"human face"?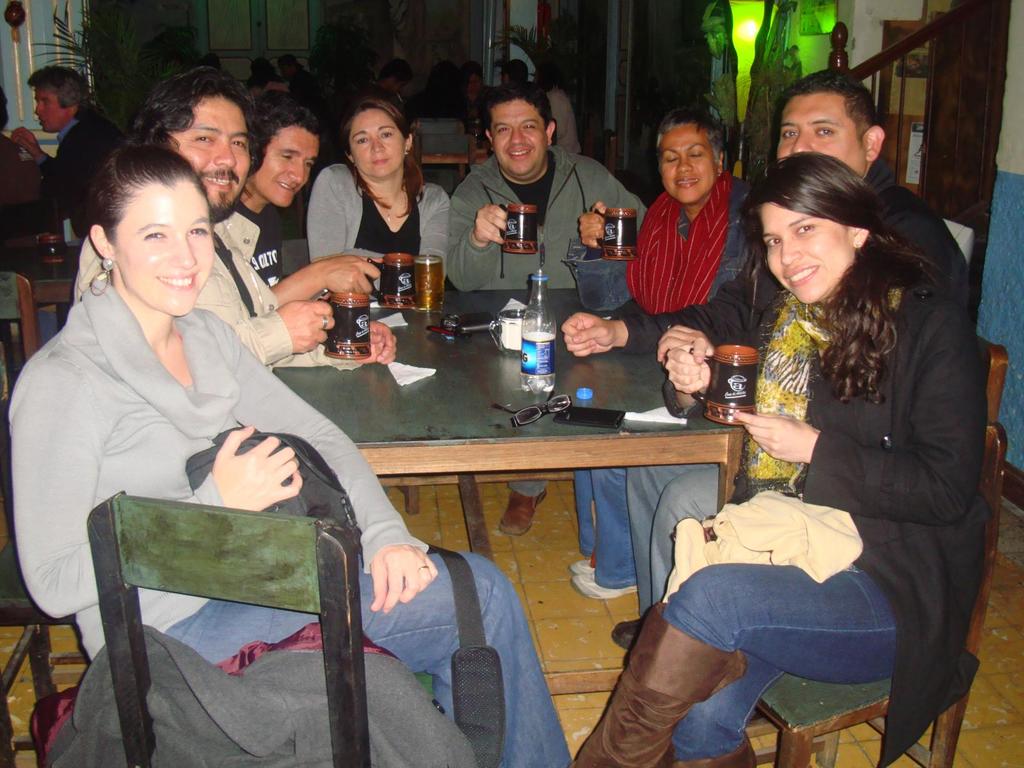
rect(761, 202, 850, 307)
